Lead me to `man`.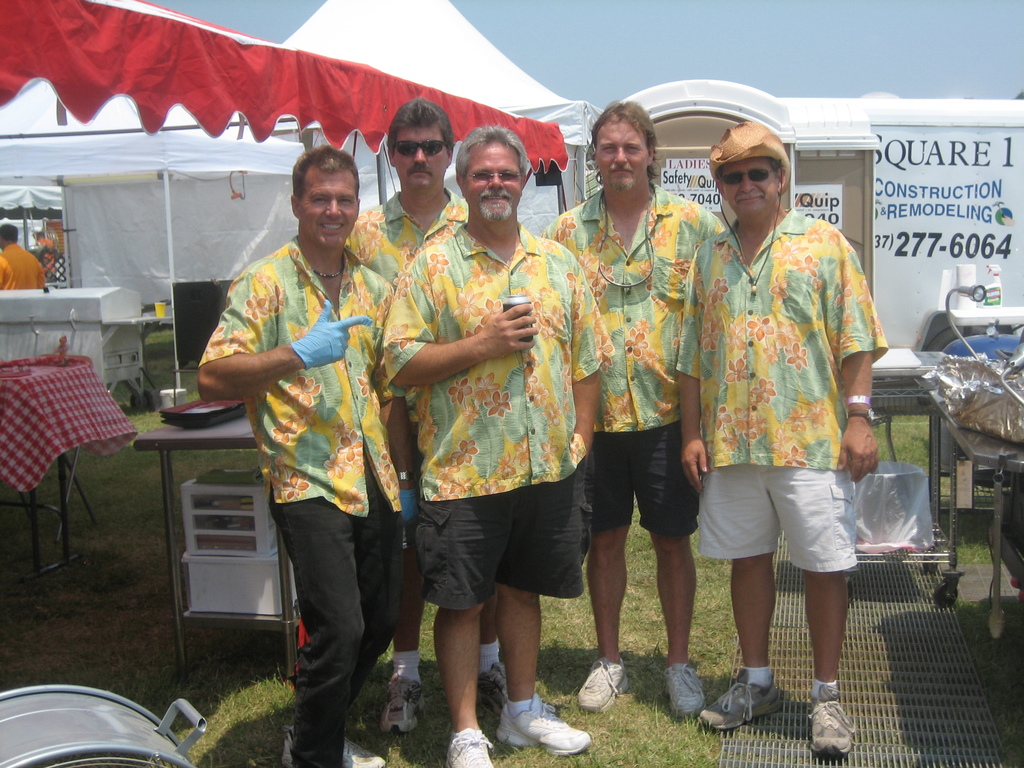
Lead to bbox=(0, 216, 48, 296).
